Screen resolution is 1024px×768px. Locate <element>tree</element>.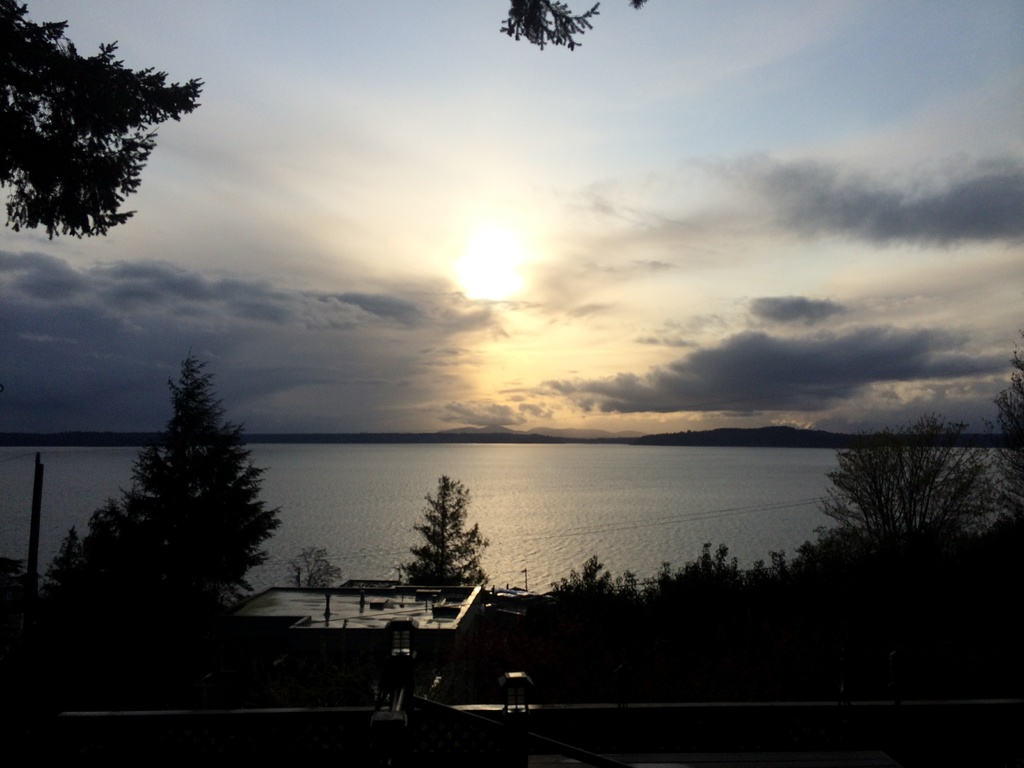
bbox(36, 353, 303, 667).
